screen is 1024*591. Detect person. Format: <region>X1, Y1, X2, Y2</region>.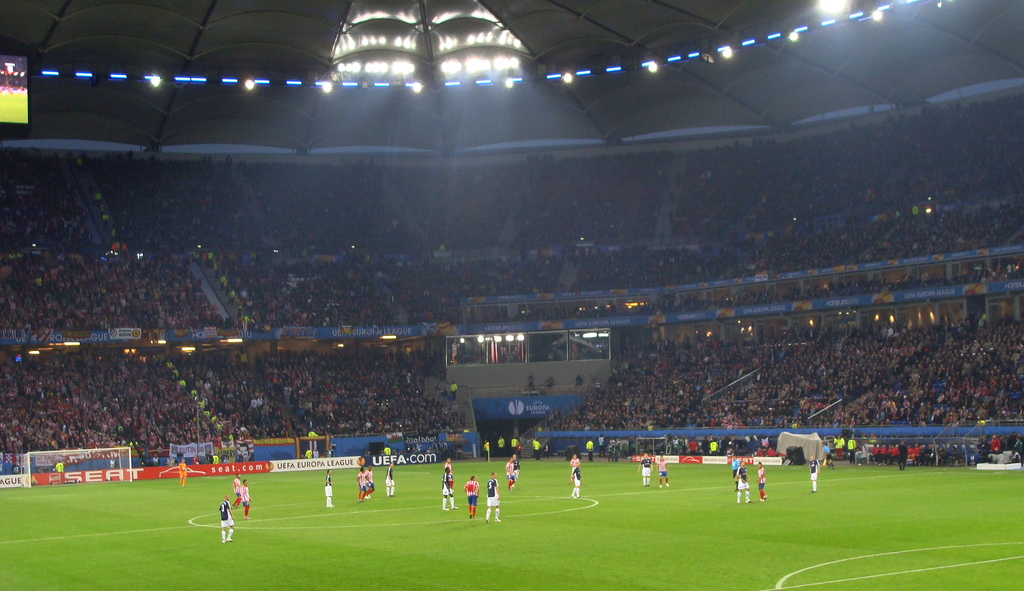
<region>324, 471, 337, 511</region>.
